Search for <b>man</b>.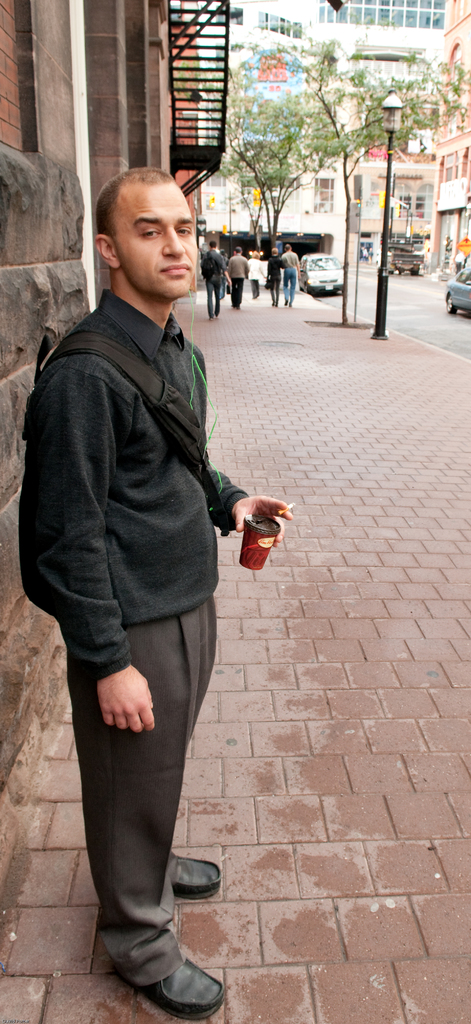
Found at bbox=(281, 242, 304, 305).
